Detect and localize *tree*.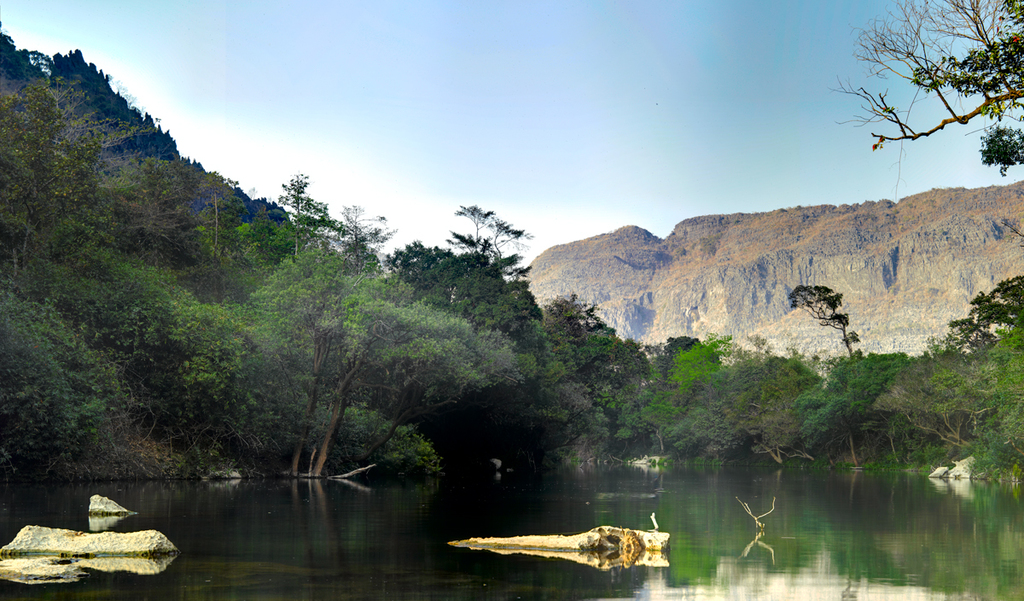
Localized at bbox=(927, 316, 1001, 364).
